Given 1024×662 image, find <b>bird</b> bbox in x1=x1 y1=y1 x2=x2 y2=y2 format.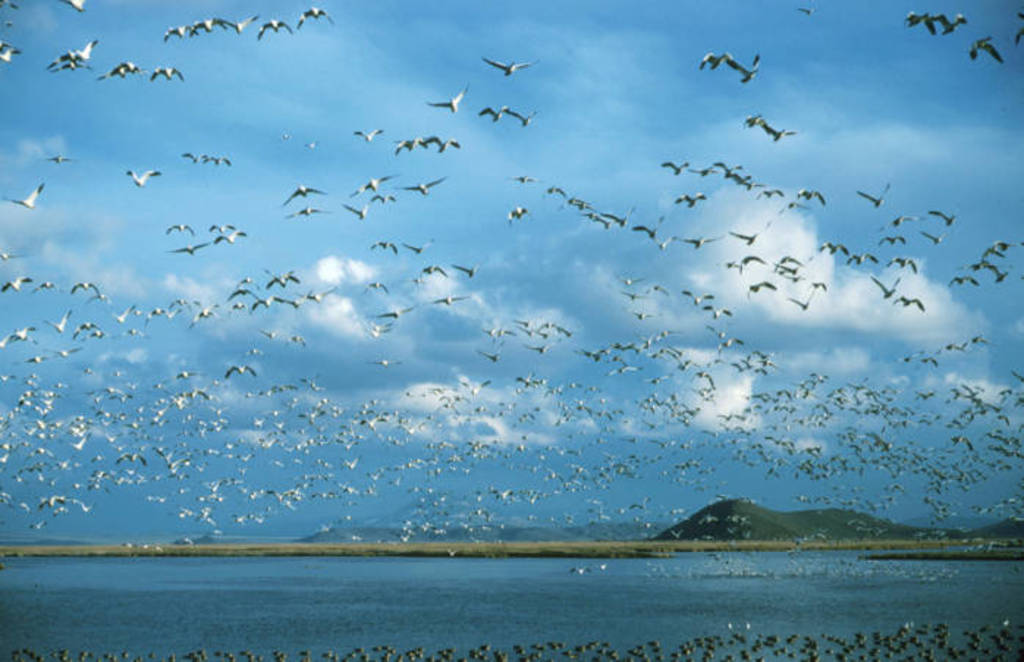
x1=484 y1=57 x2=540 y2=78.
